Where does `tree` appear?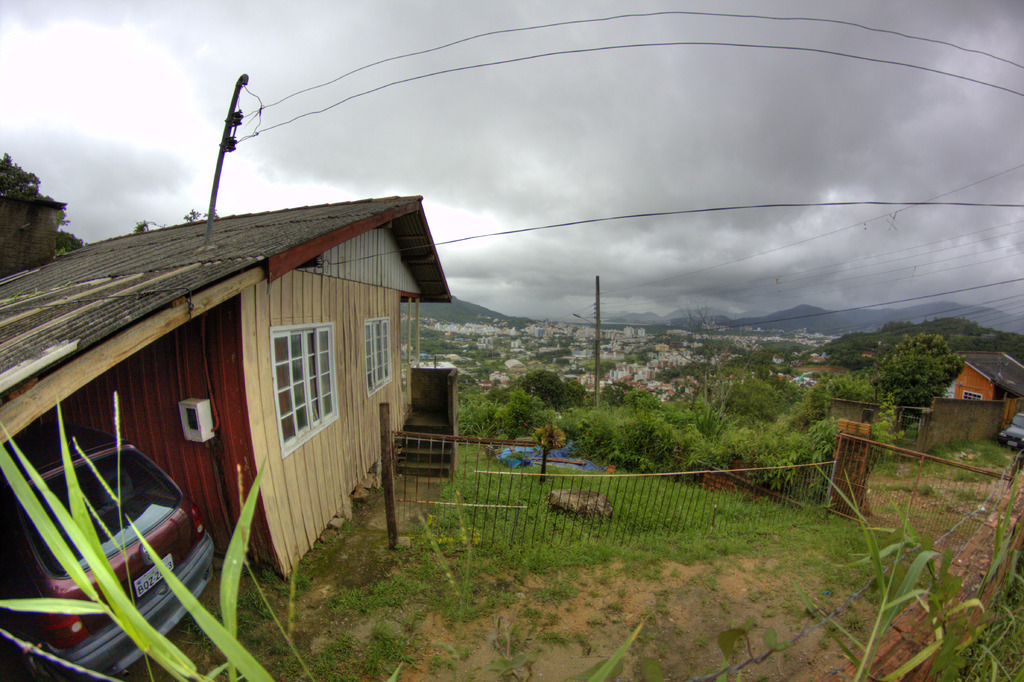
Appears at 454, 366, 590, 446.
